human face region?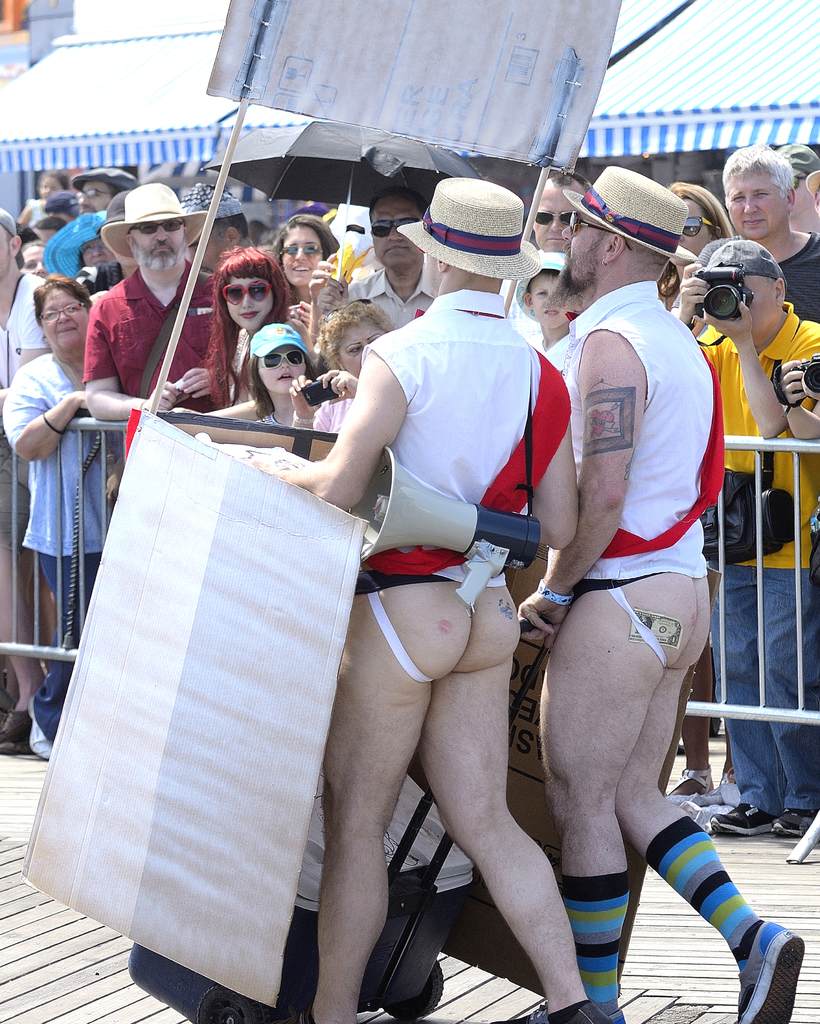
box(279, 228, 327, 288)
